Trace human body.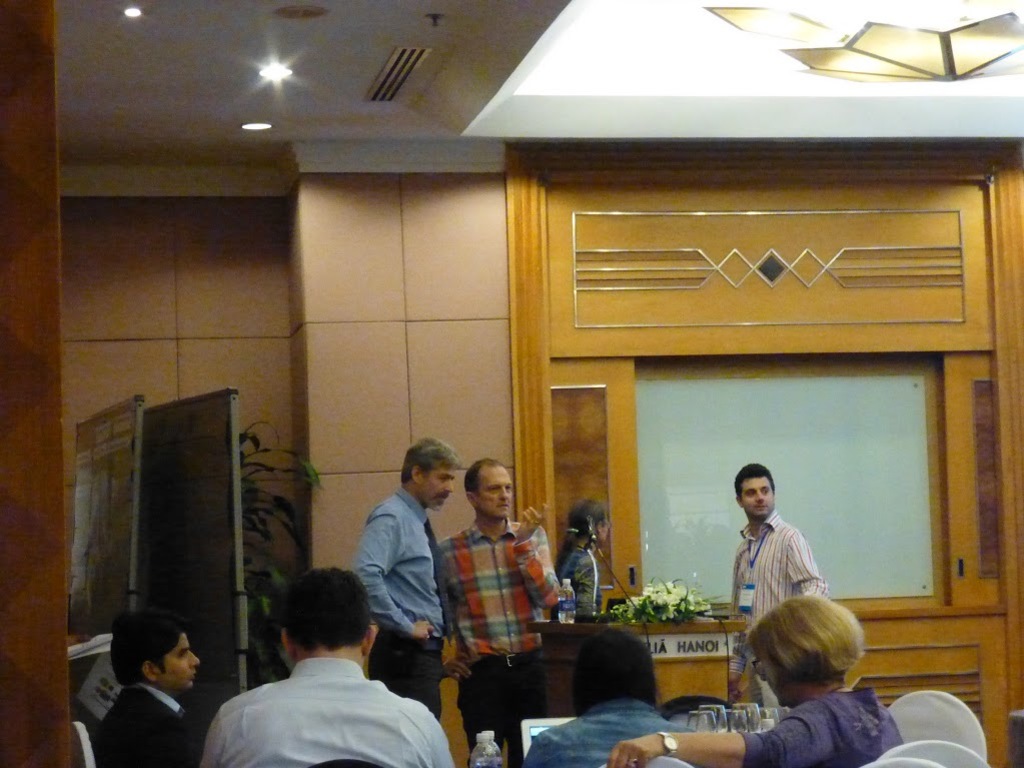
Traced to (left=431, top=460, right=563, bottom=766).
